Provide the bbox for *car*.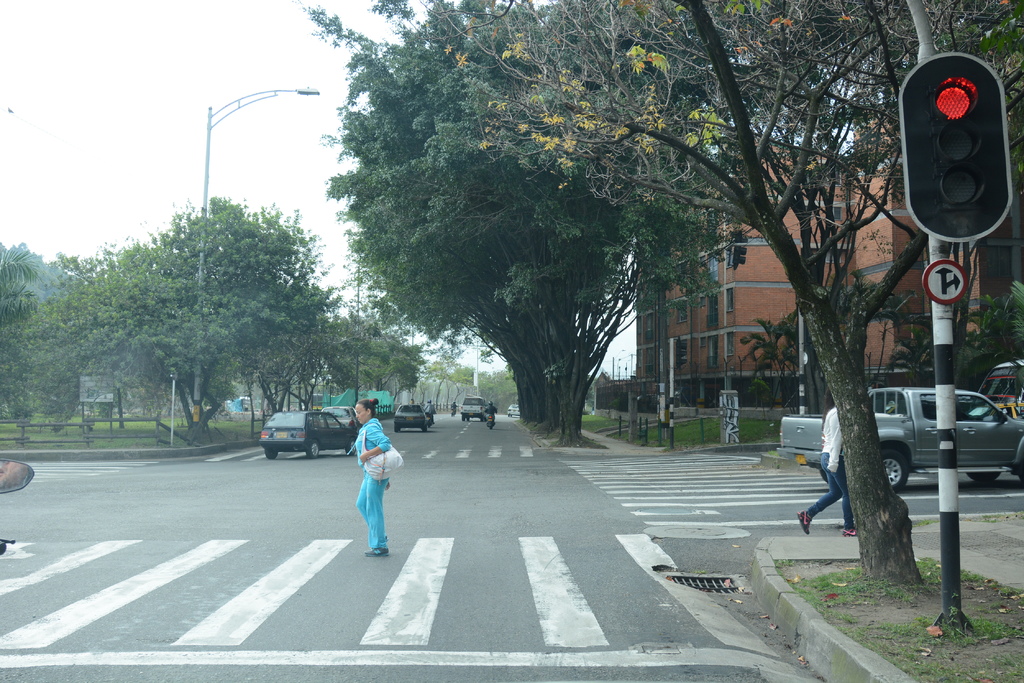
(319, 404, 364, 430).
